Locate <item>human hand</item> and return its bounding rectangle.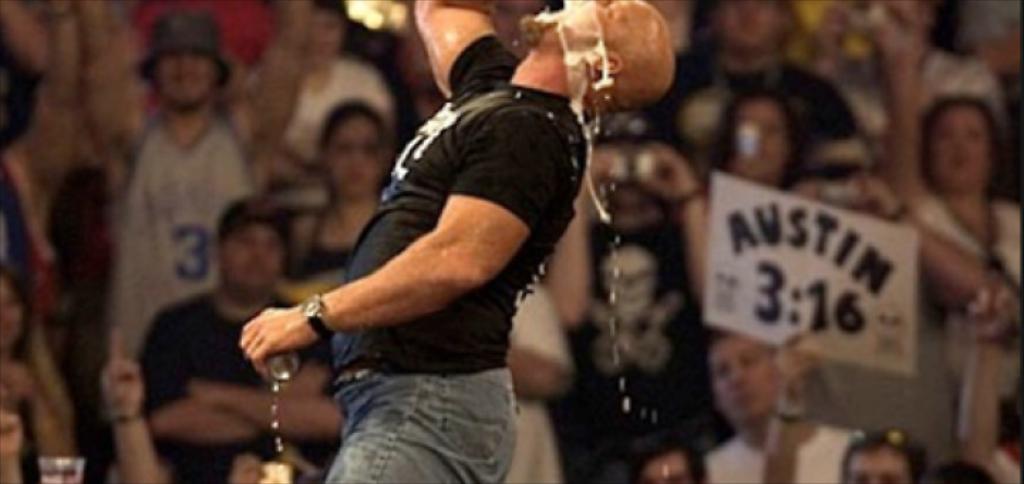
crop(641, 141, 697, 199).
